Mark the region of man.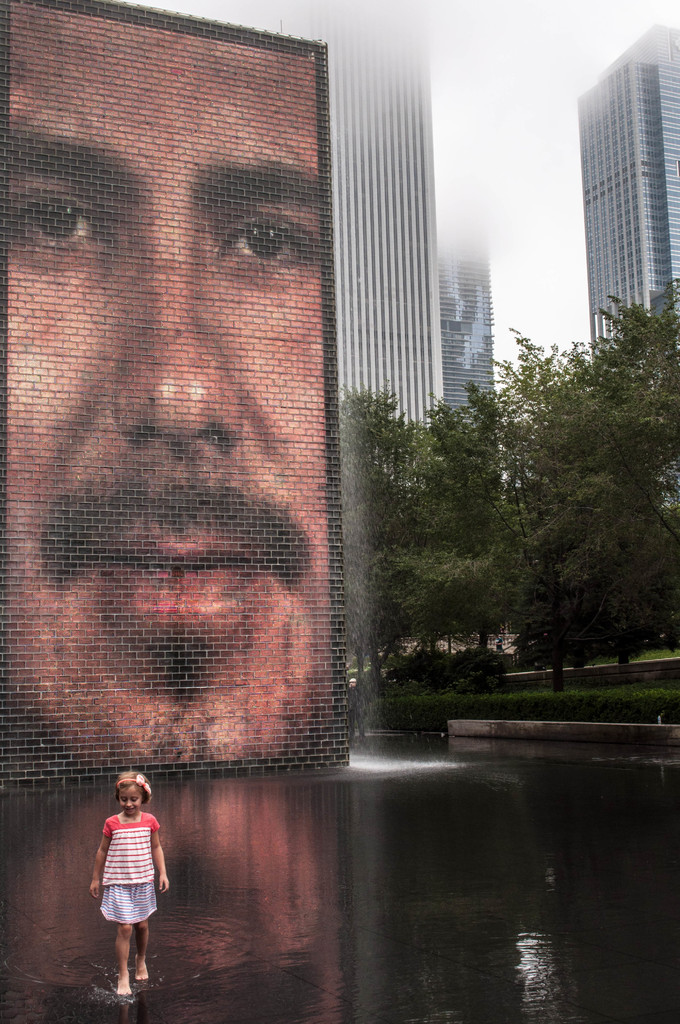
Region: [left=17, top=86, right=368, bottom=894].
